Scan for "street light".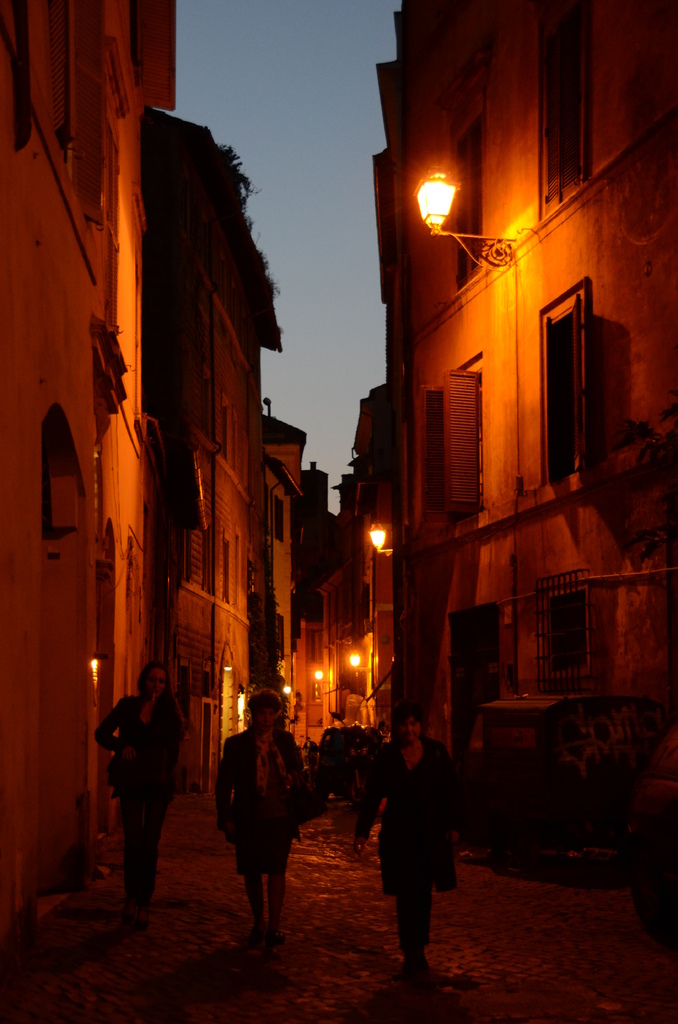
Scan result: l=410, t=157, r=492, b=237.
